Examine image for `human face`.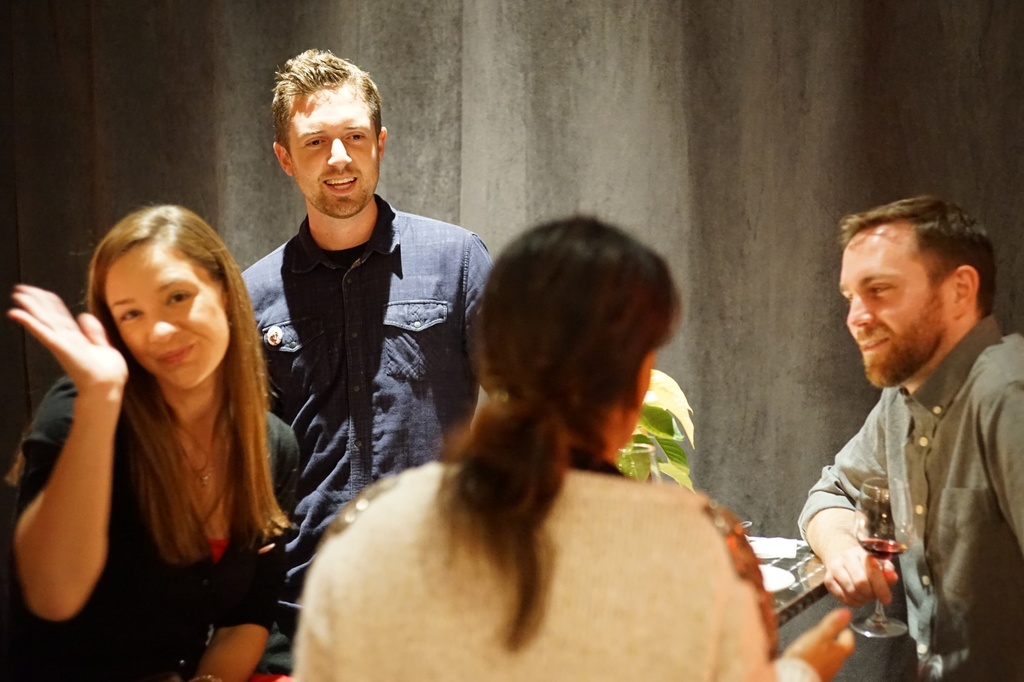
Examination result: left=291, top=88, right=377, bottom=218.
